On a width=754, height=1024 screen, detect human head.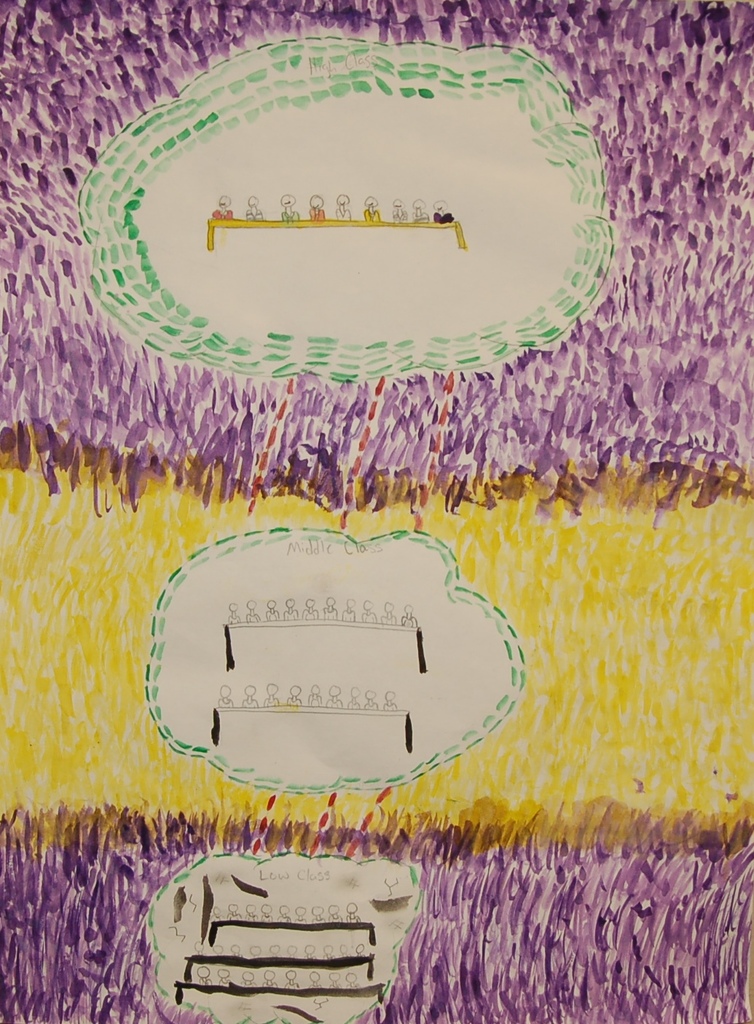
[328, 972, 342, 985].
